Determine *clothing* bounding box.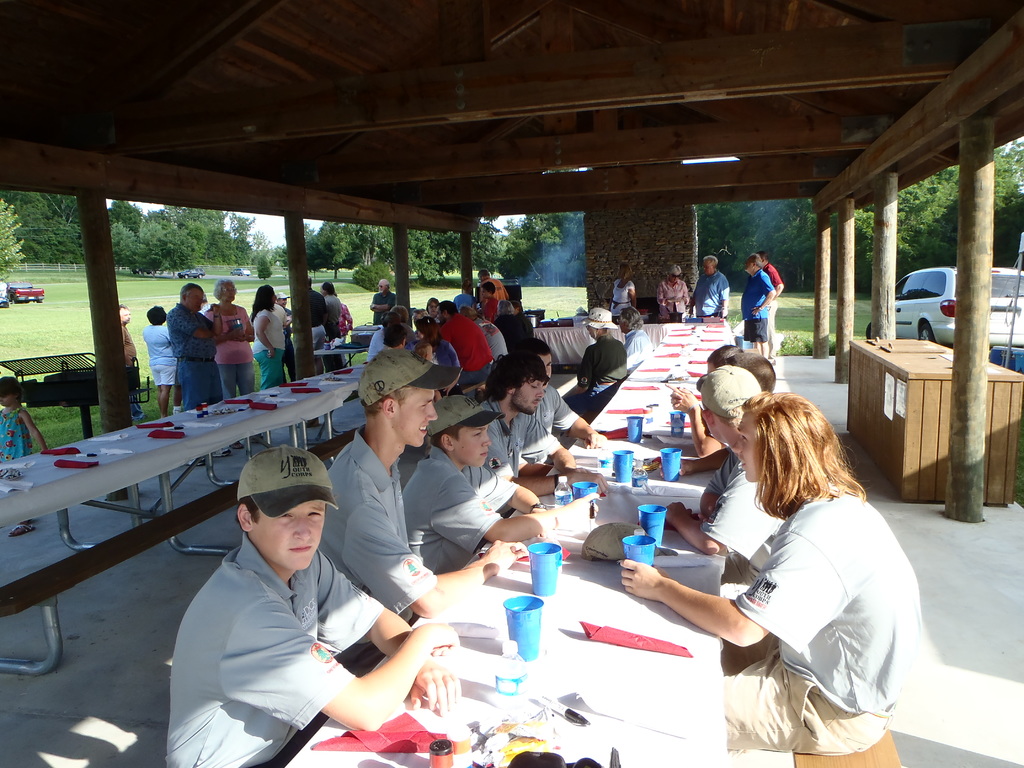
Determined: bbox=(323, 292, 341, 364).
